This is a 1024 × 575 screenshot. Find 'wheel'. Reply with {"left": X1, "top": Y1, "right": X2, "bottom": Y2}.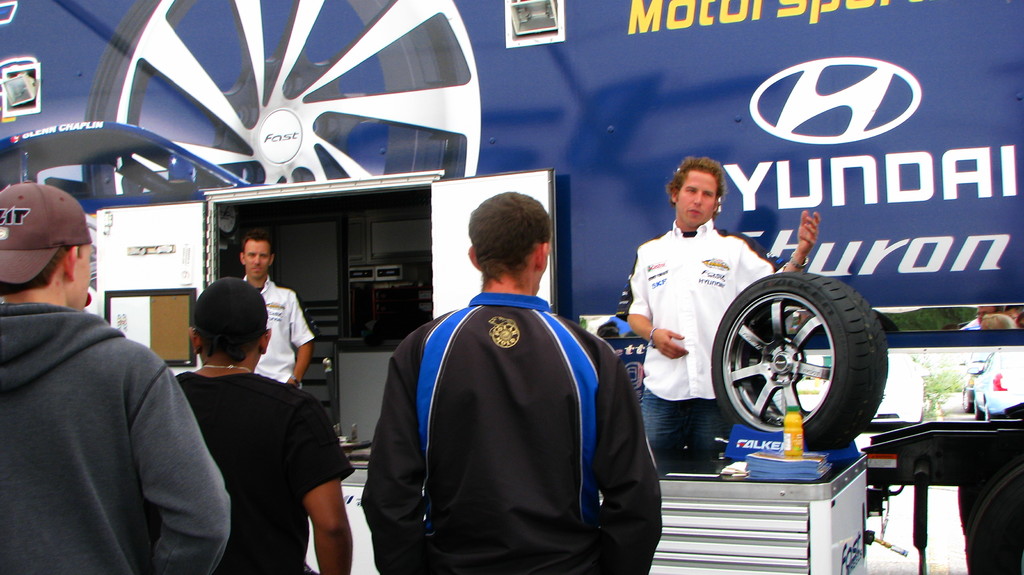
{"left": 974, "top": 409, "right": 982, "bottom": 418}.
